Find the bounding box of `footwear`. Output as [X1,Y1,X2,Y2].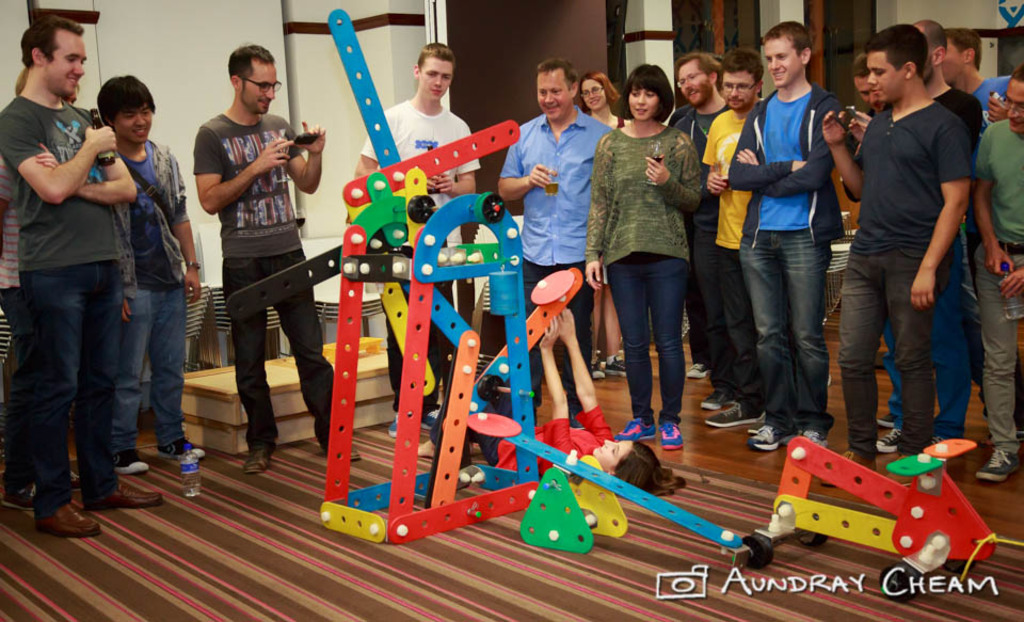
[750,424,798,447].
